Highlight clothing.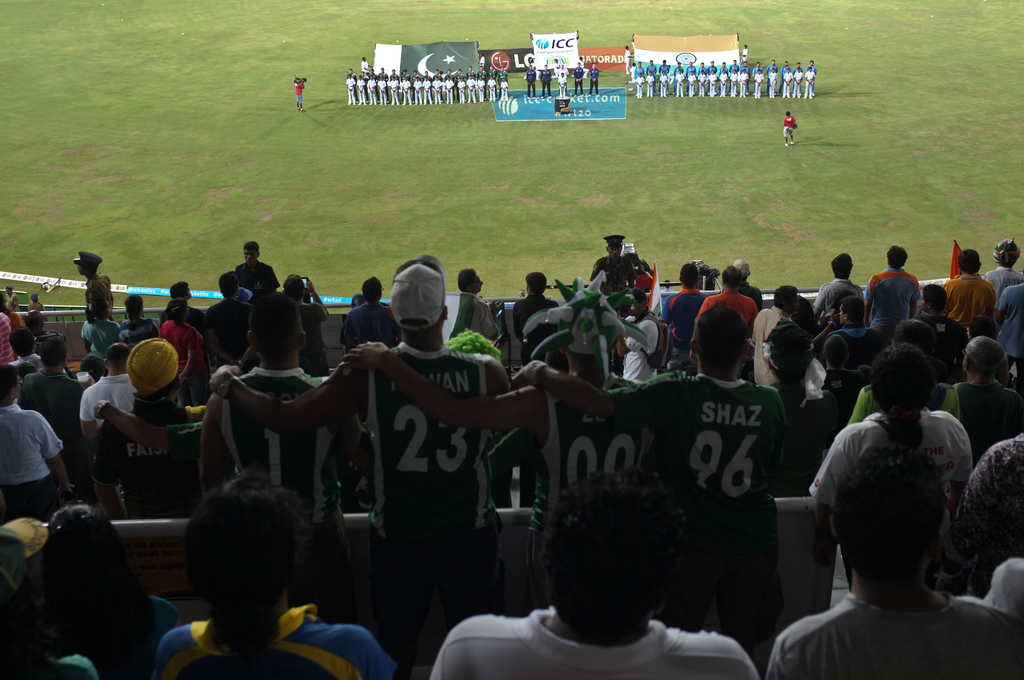
Highlighted region: (x1=298, y1=299, x2=333, y2=365).
